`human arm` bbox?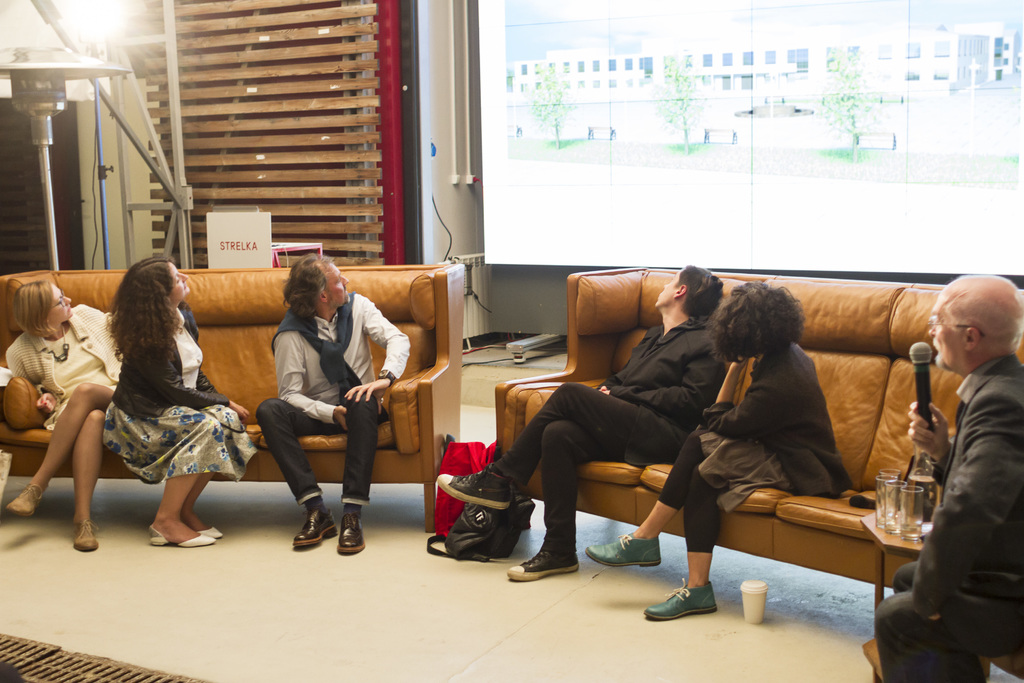
bbox(340, 292, 411, 402)
